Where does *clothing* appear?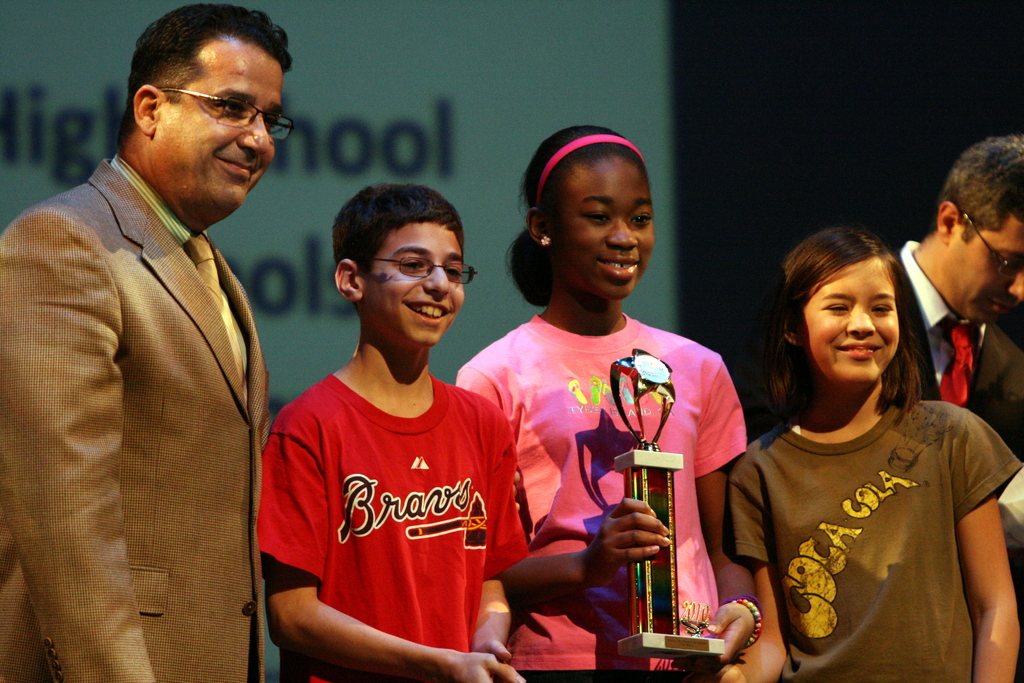
Appears at bbox(279, 359, 507, 679).
